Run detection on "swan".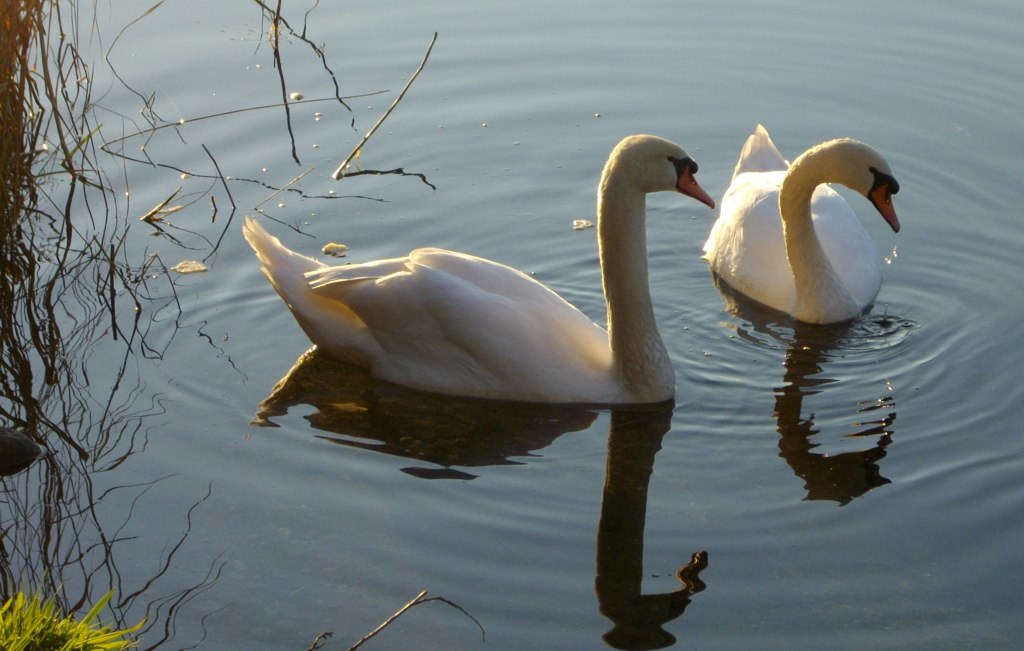
Result: [698, 123, 904, 325].
